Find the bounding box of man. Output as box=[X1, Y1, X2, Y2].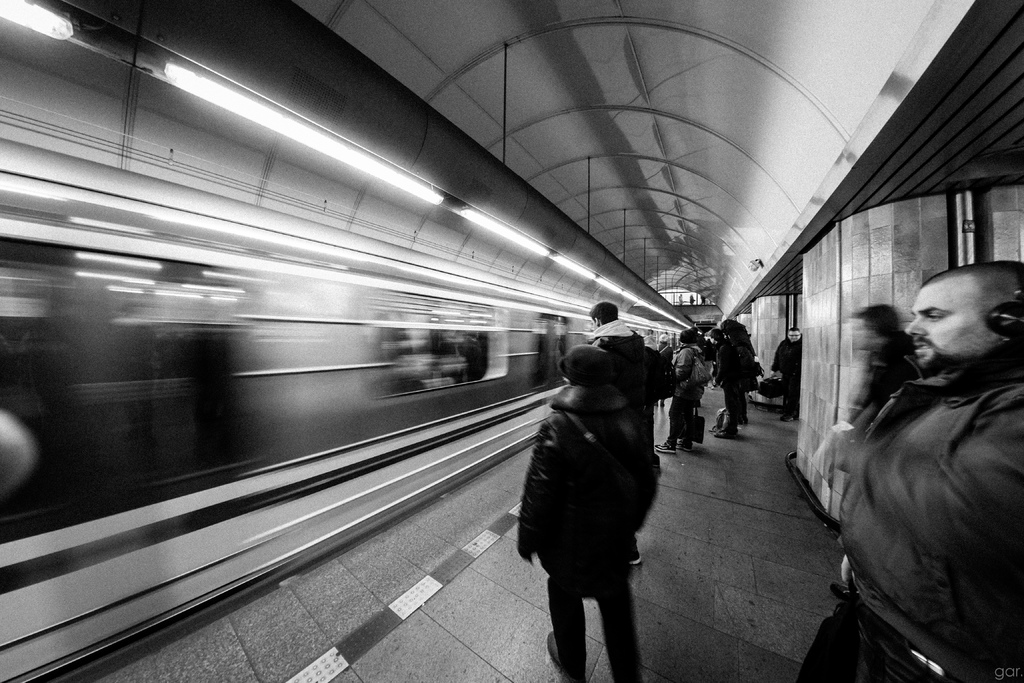
box=[586, 302, 659, 568].
